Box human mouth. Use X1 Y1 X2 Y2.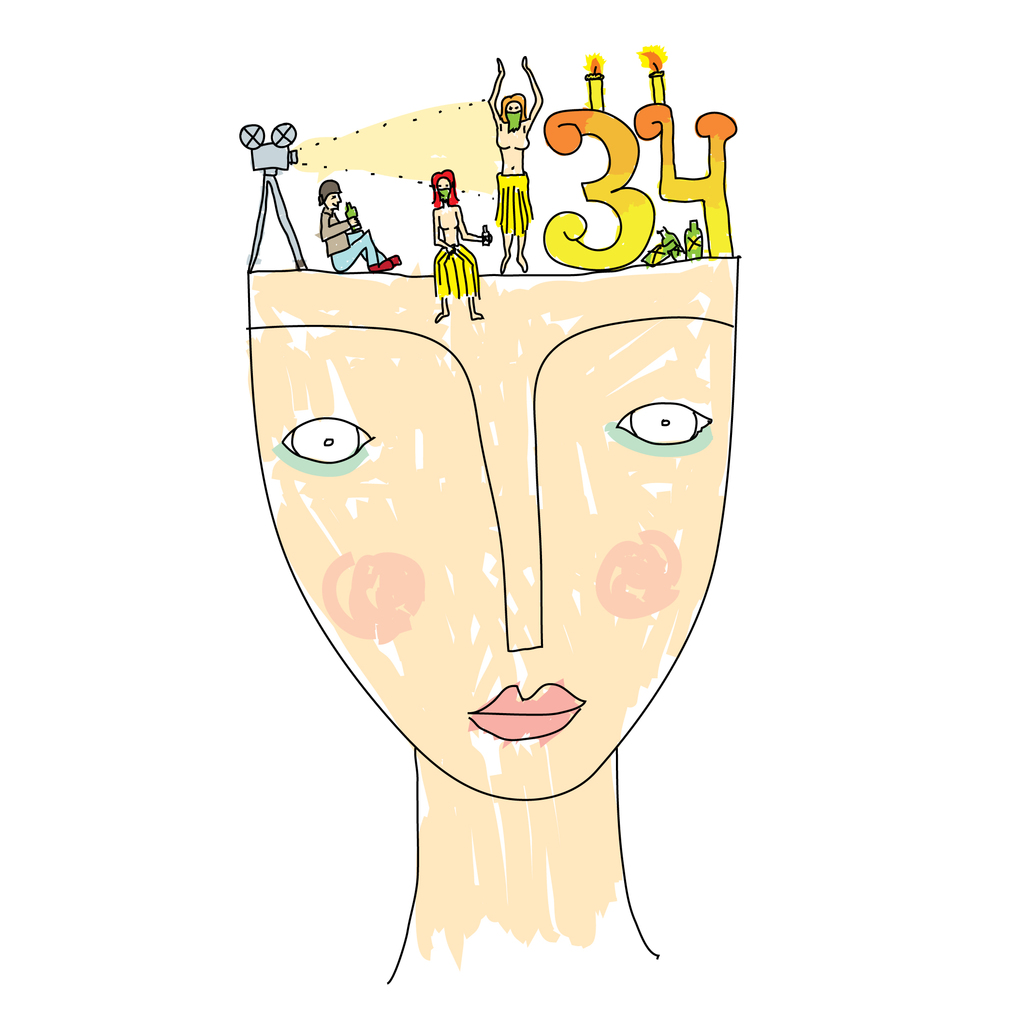
467 685 585 744.
